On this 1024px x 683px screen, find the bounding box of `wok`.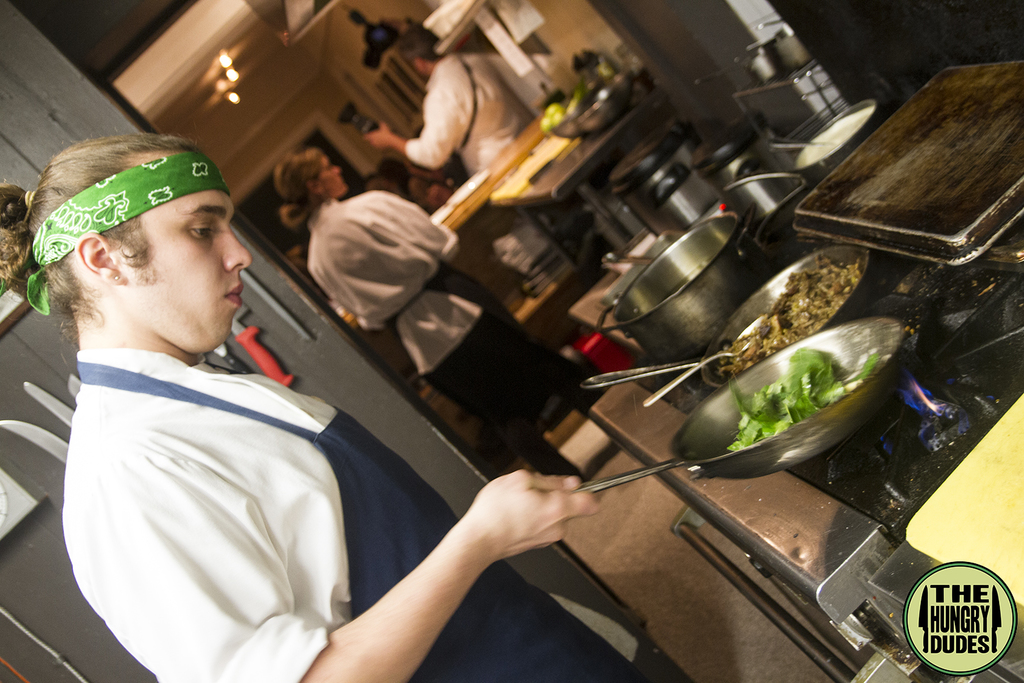
Bounding box: left=572, top=239, right=863, bottom=392.
